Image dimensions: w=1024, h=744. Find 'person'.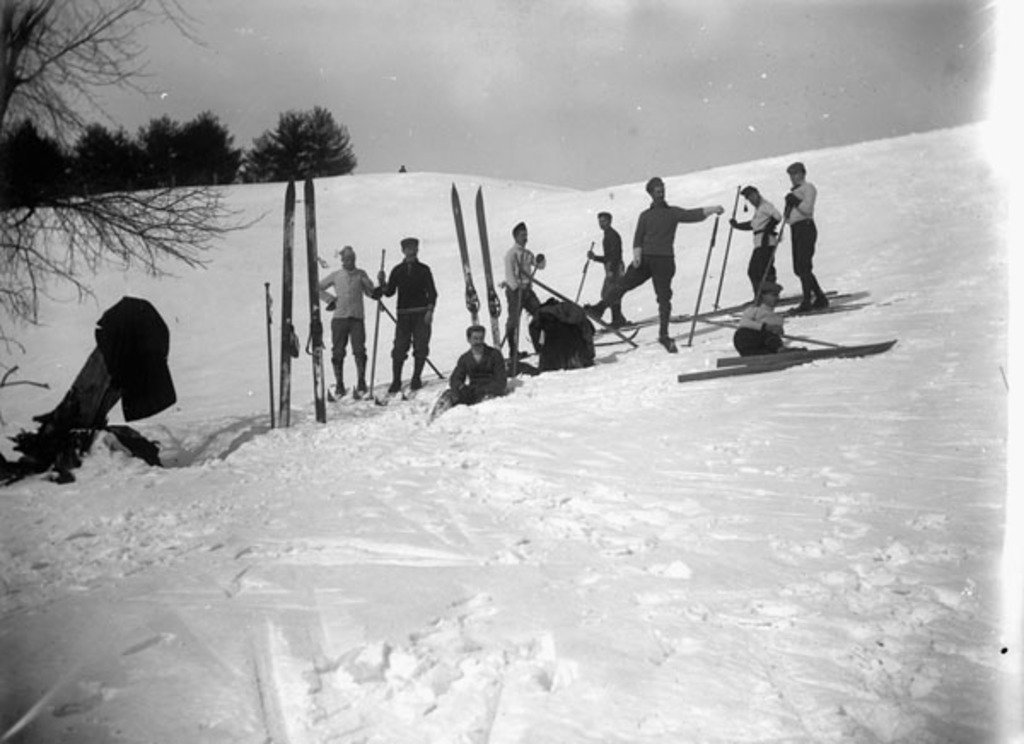
[x1=311, y1=242, x2=381, y2=392].
